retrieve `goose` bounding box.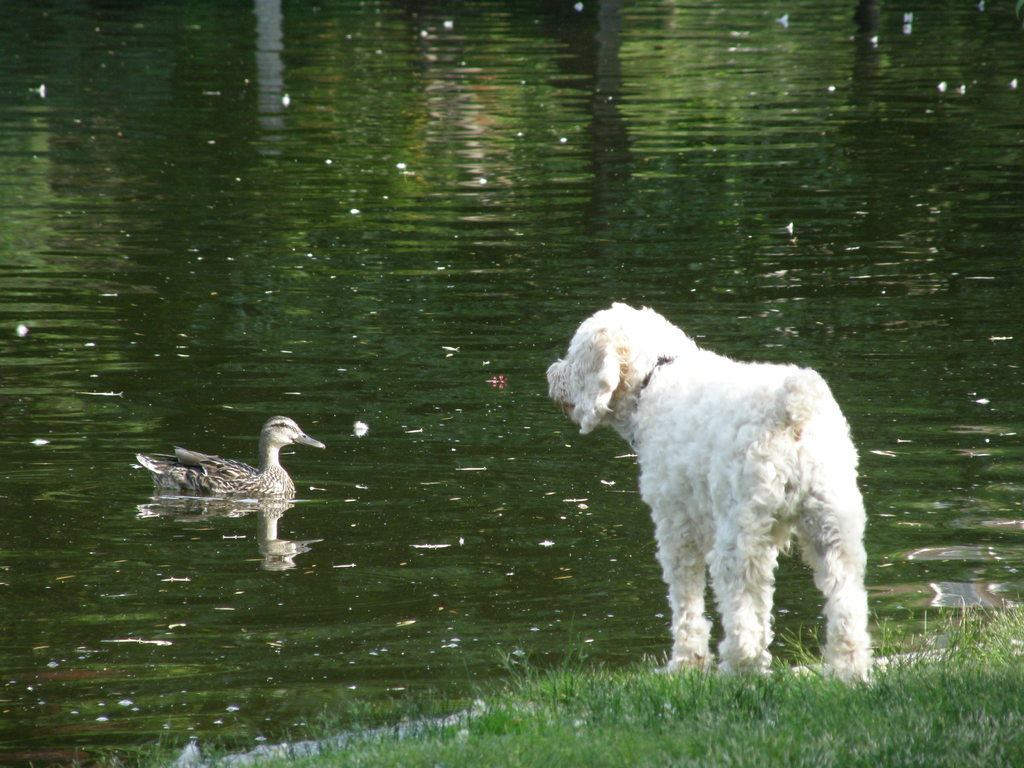
Bounding box: bbox=(128, 412, 332, 520).
